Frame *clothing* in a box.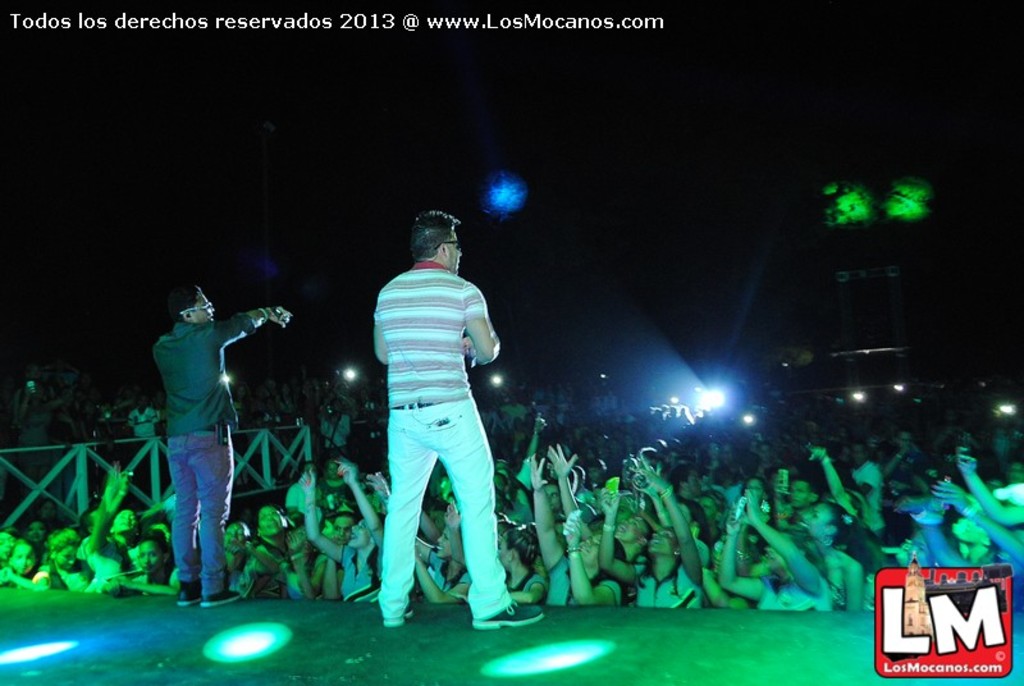
<box>325,415,353,444</box>.
